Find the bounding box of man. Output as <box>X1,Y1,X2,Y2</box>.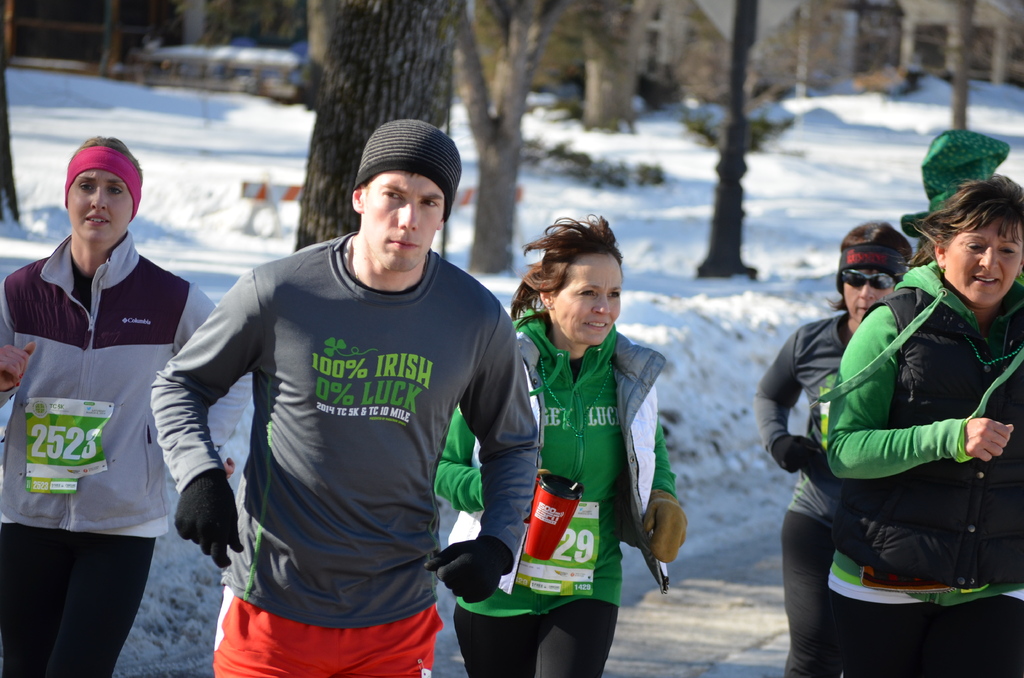
<box>145,115,538,677</box>.
